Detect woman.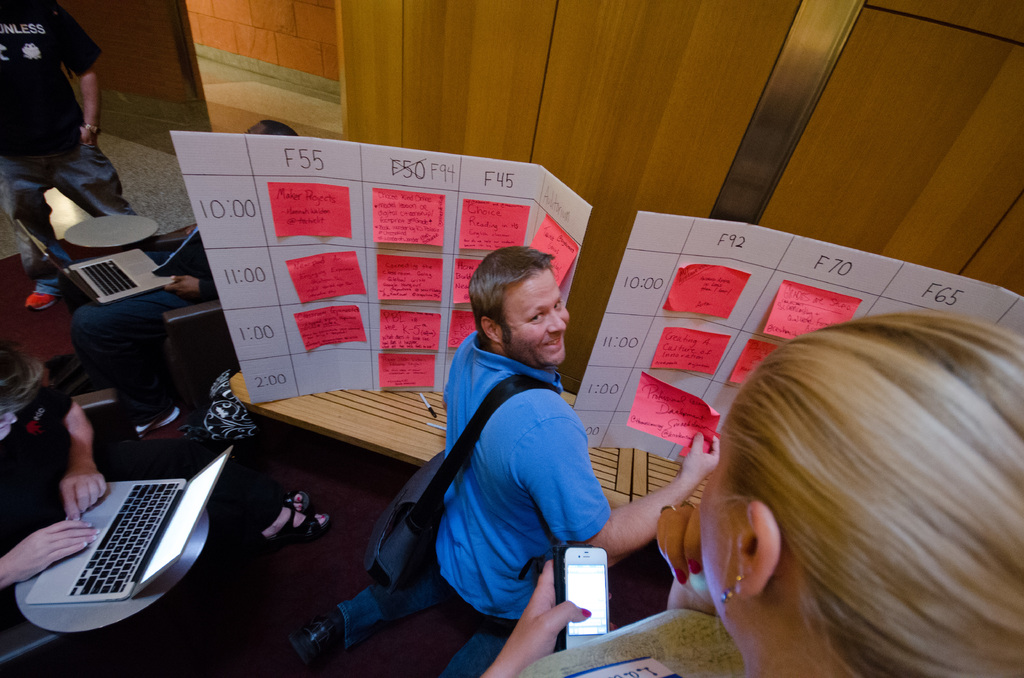
Detected at x1=479 y1=305 x2=1023 y2=677.
